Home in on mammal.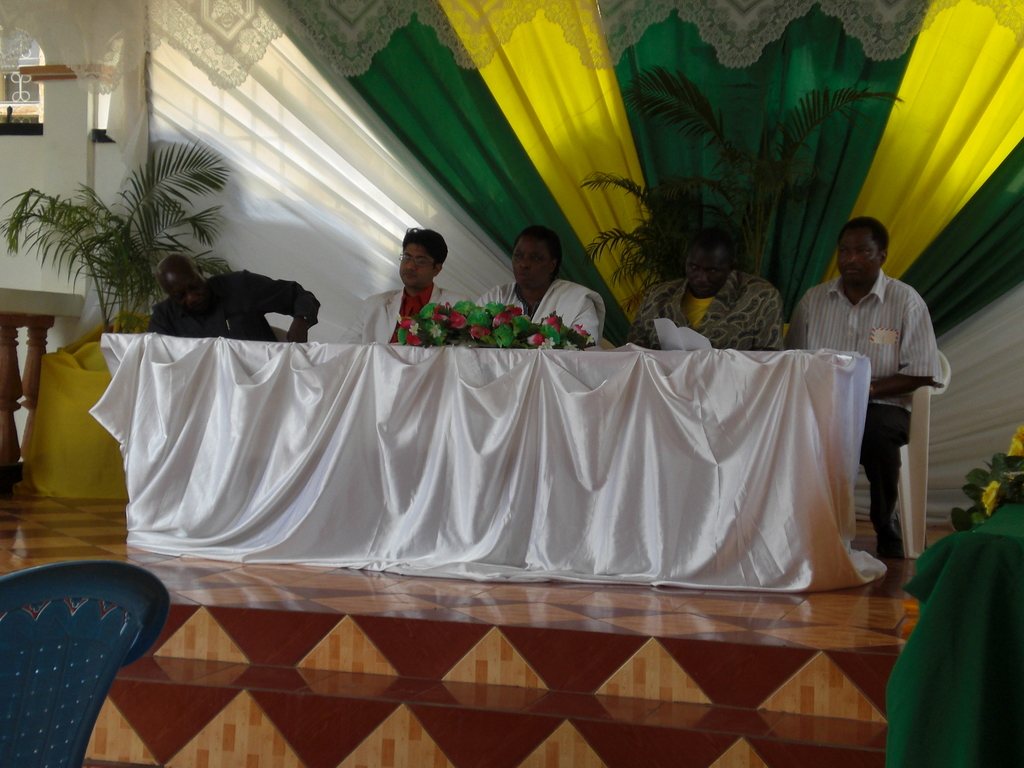
Homed in at (146, 260, 319, 342).
